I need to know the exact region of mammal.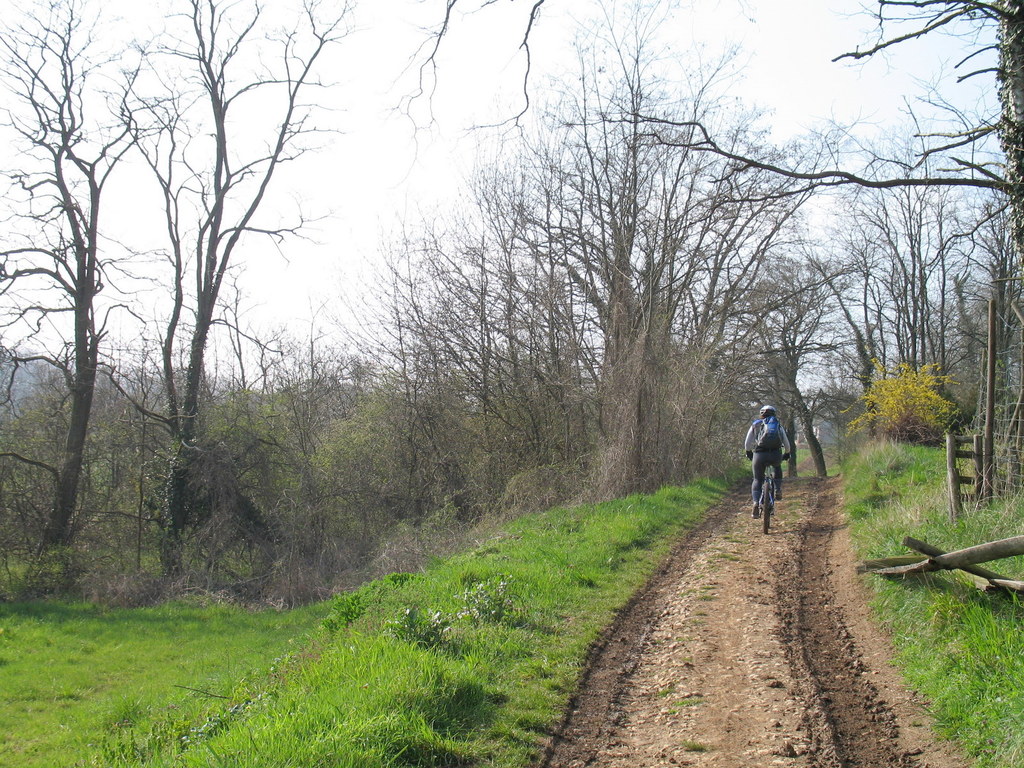
Region: 746:403:793:519.
